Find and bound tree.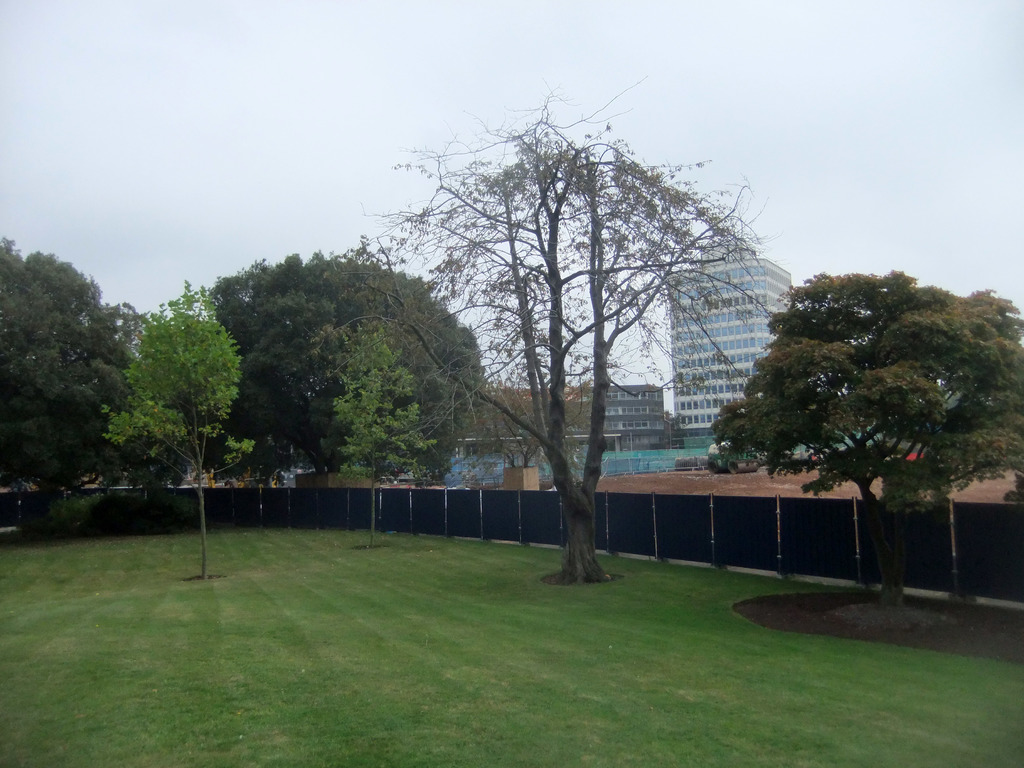
Bound: BBox(0, 233, 141, 522).
